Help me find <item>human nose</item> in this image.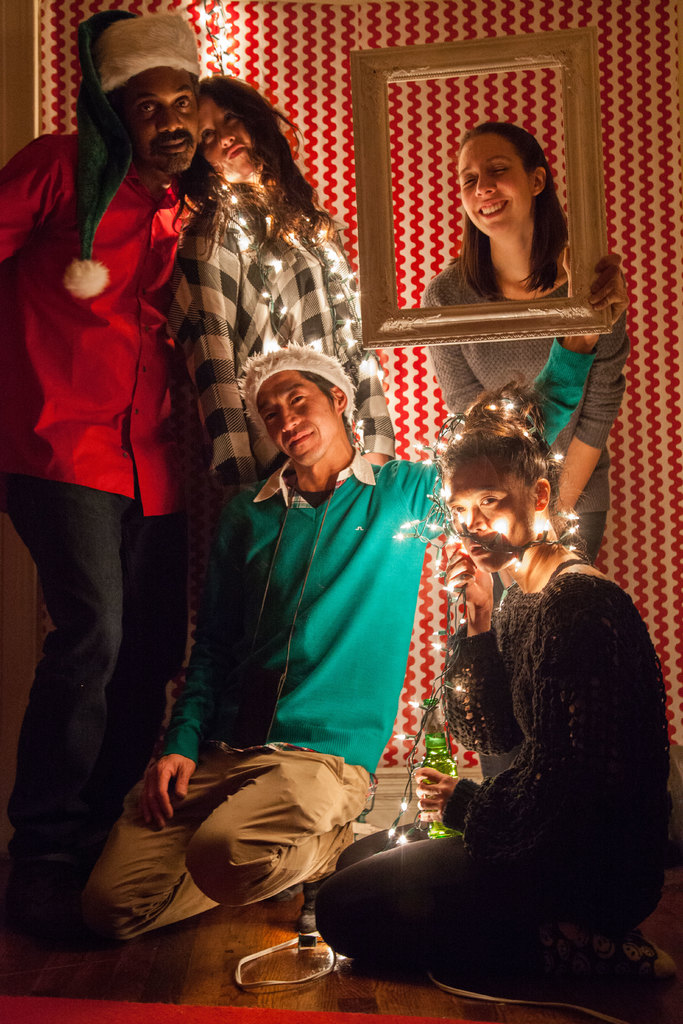
Found it: 157, 103, 185, 129.
